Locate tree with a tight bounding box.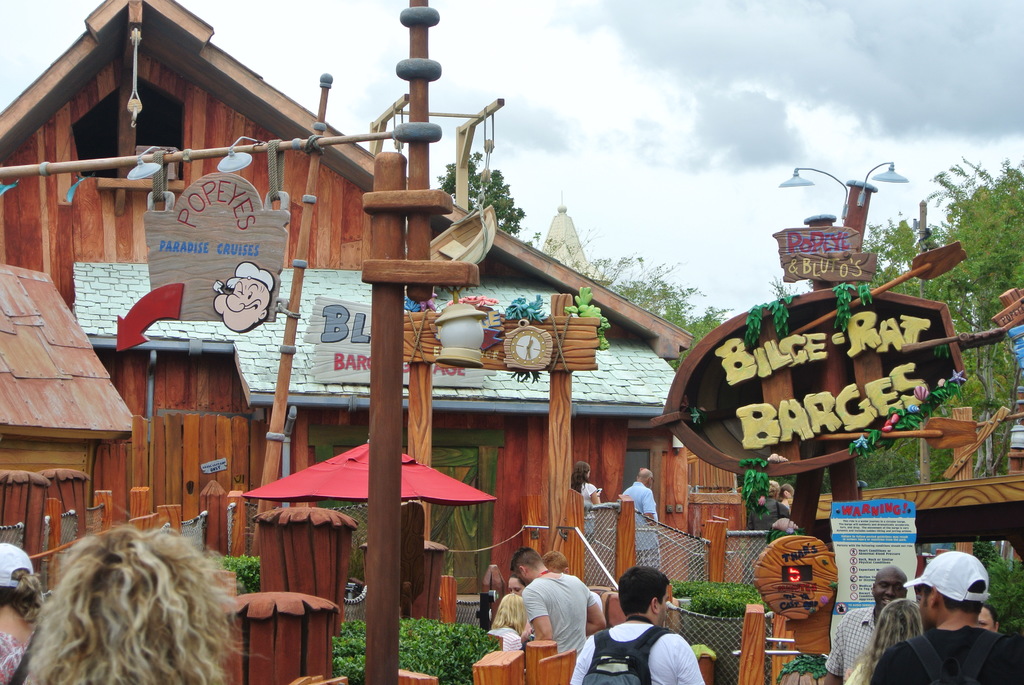
BBox(437, 150, 527, 235).
